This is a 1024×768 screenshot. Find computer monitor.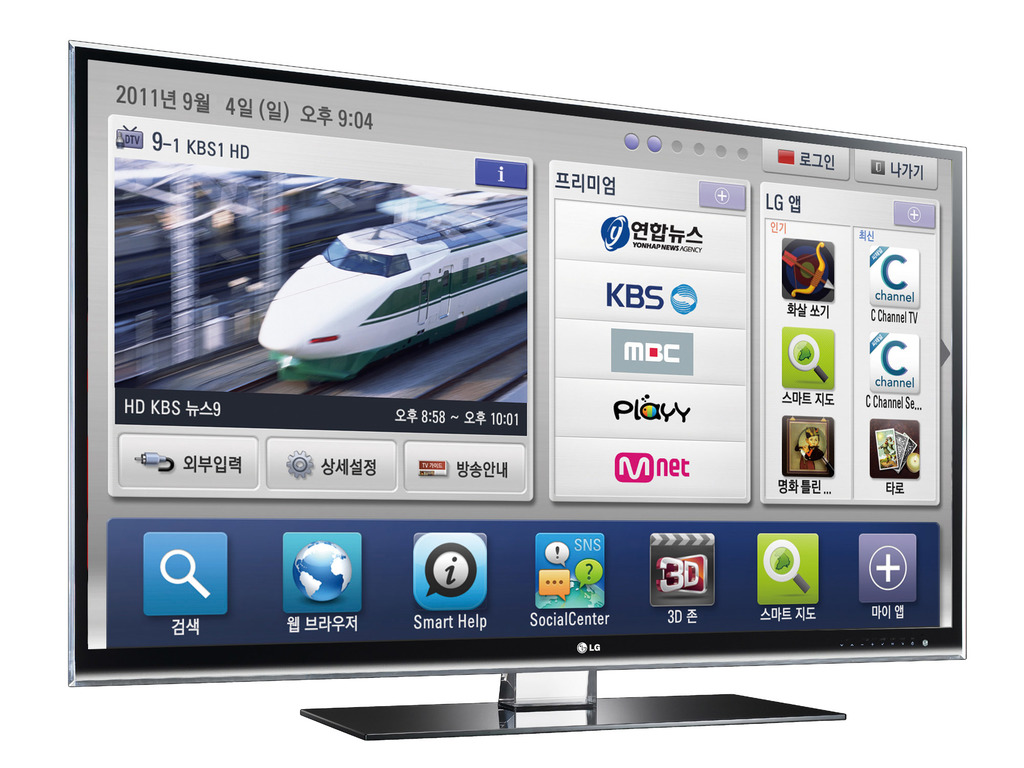
Bounding box: bbox=[71, 45, 966, 740].
